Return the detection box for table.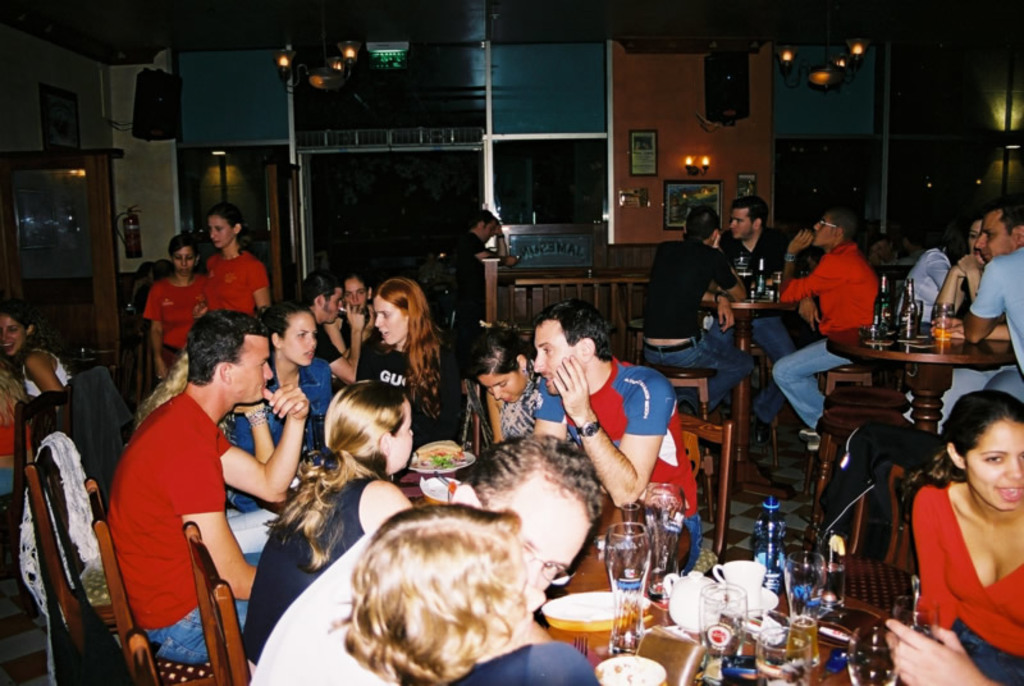
select_region(495, 265, 654, 326).
